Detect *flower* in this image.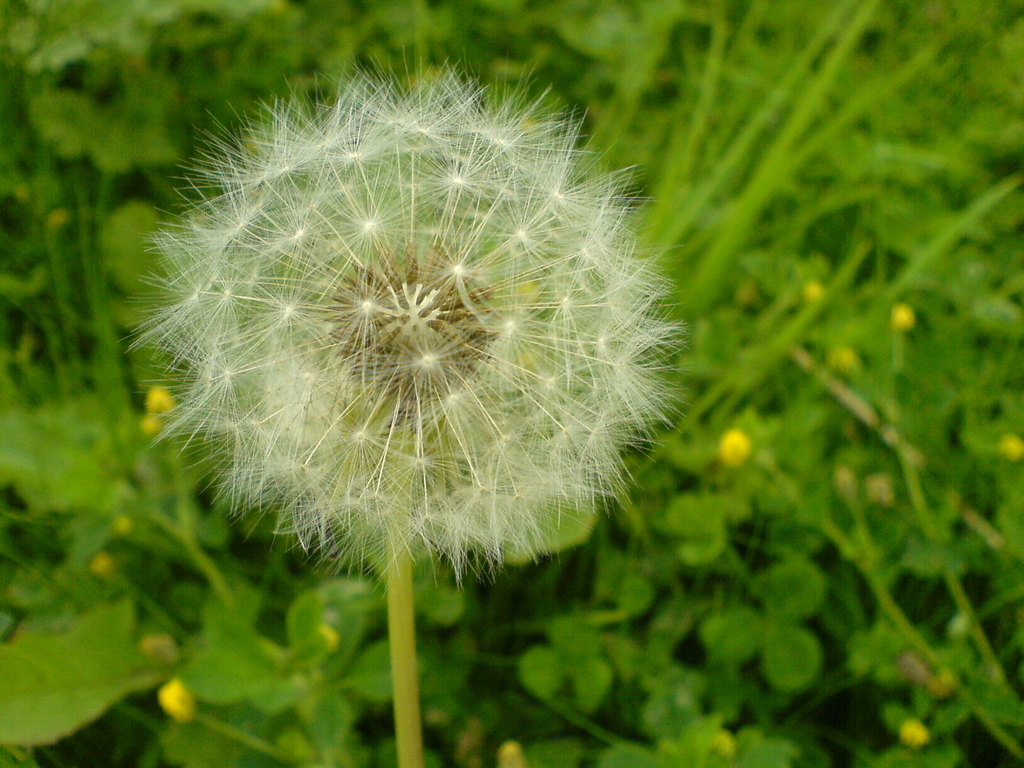
Detection: [893, 300, 920, 331].
